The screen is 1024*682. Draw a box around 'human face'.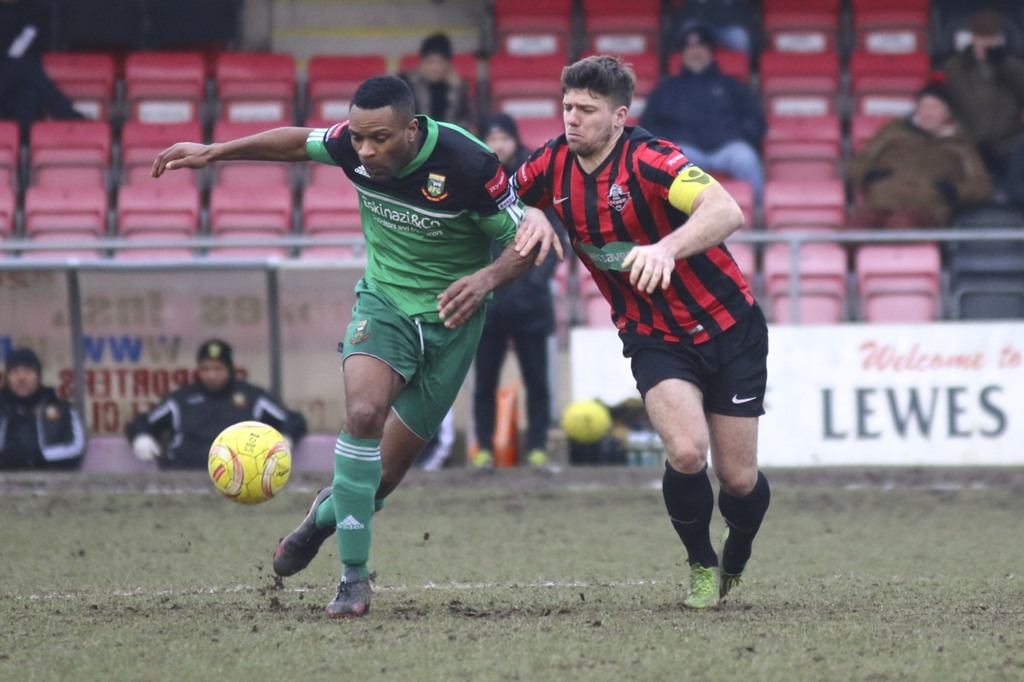
[420, 55, 448, 81].
